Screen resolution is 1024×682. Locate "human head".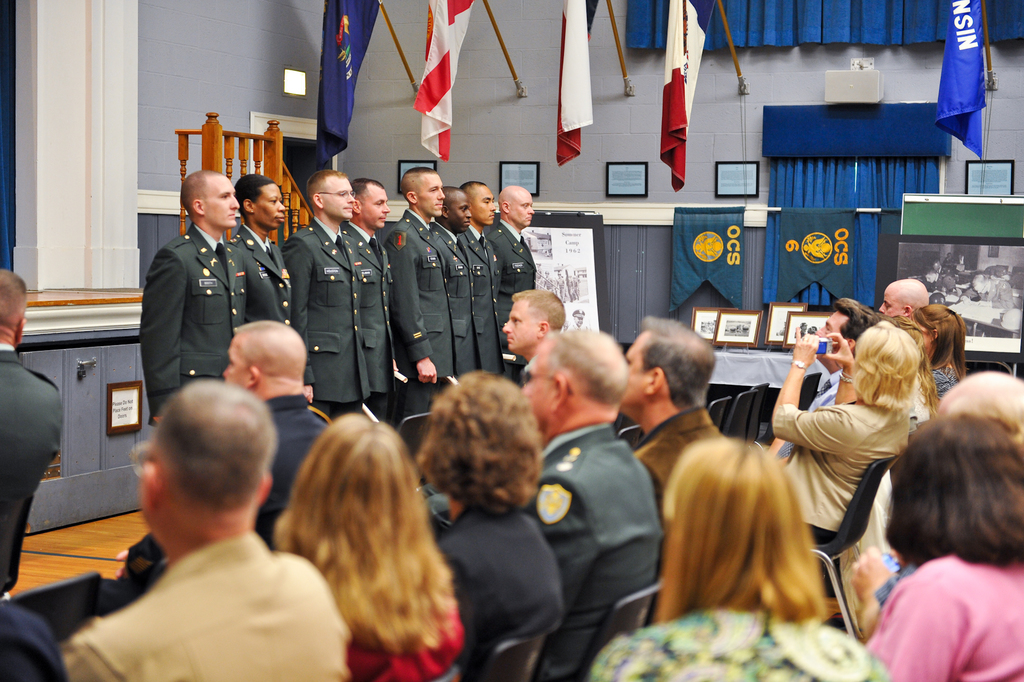
[x1=351, y1=179, x2=388, y2=229].
